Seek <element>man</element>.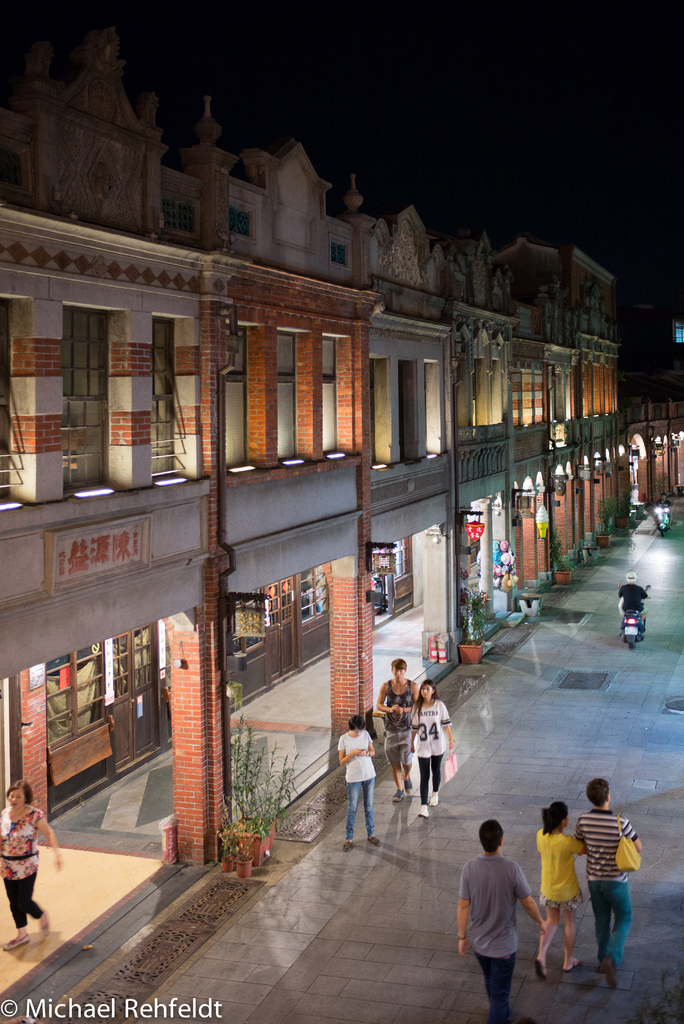
bbox=(569, 776, 647, 991).
